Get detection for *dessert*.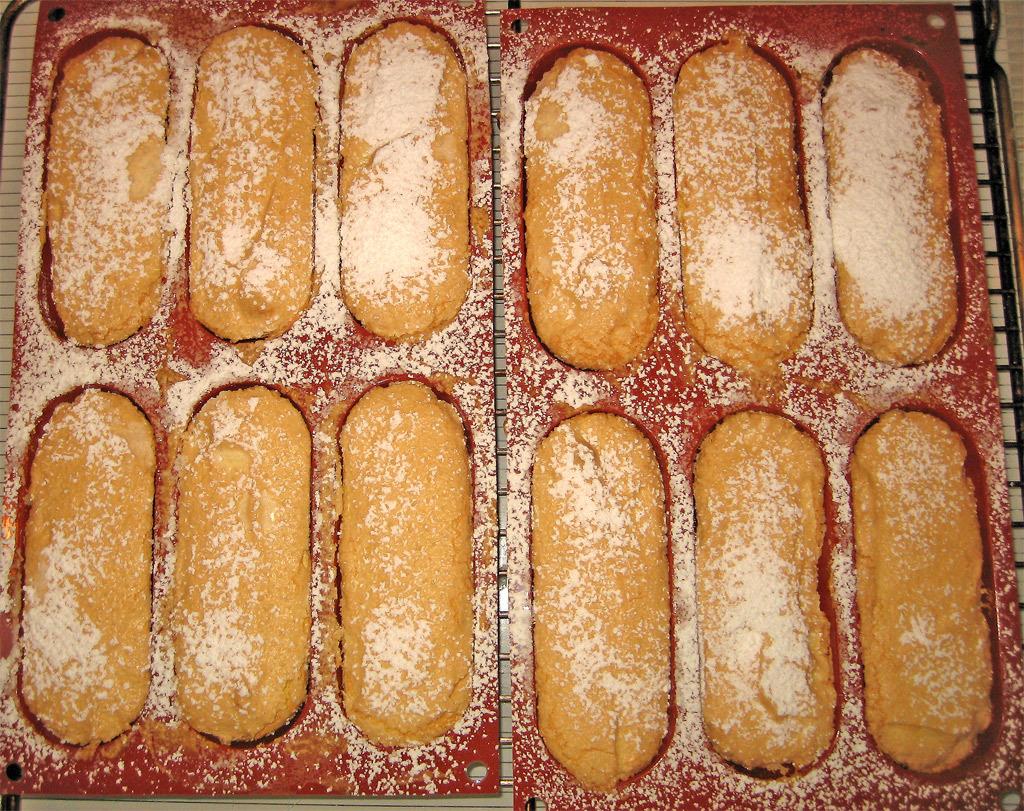
Detection: (43, 34, 165, 350).
